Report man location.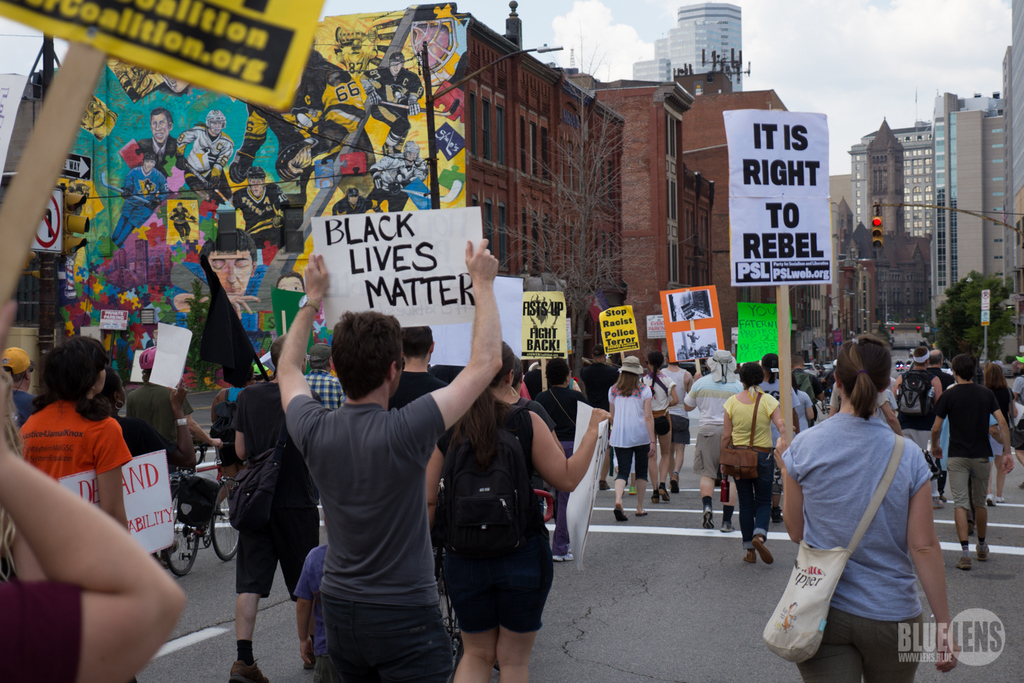
Report: box=[363, 54, 421, 158].
